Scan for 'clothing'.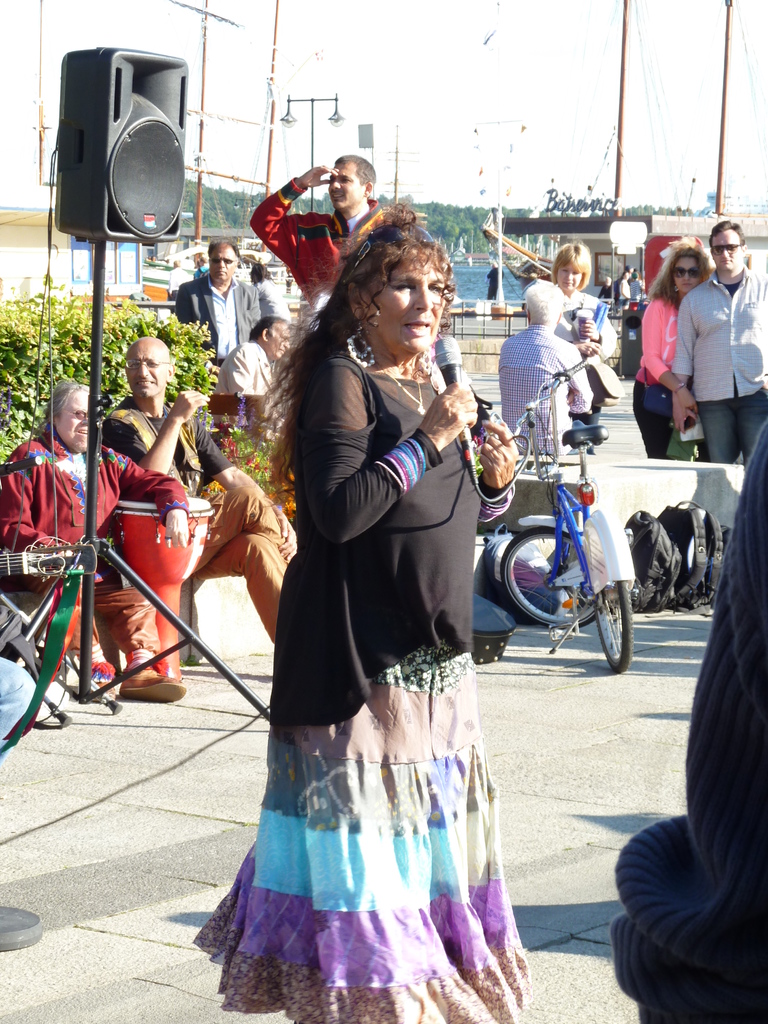
Scan result: x1=5 y1=411 x2=194 y2=668.
